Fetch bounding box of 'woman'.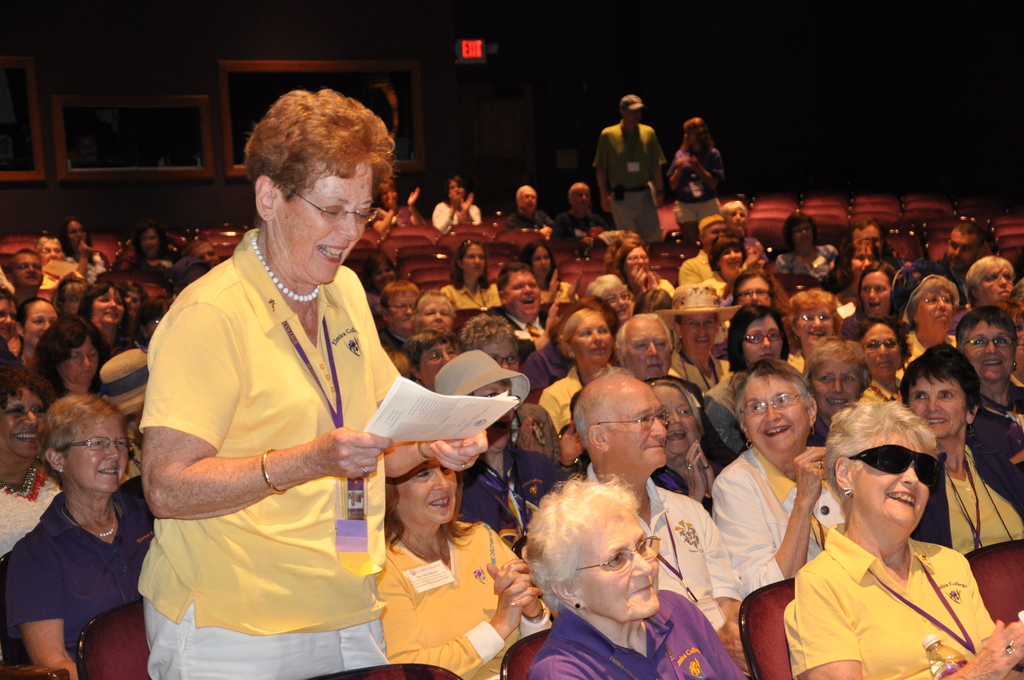
Bbox: 0 363 67 553.
